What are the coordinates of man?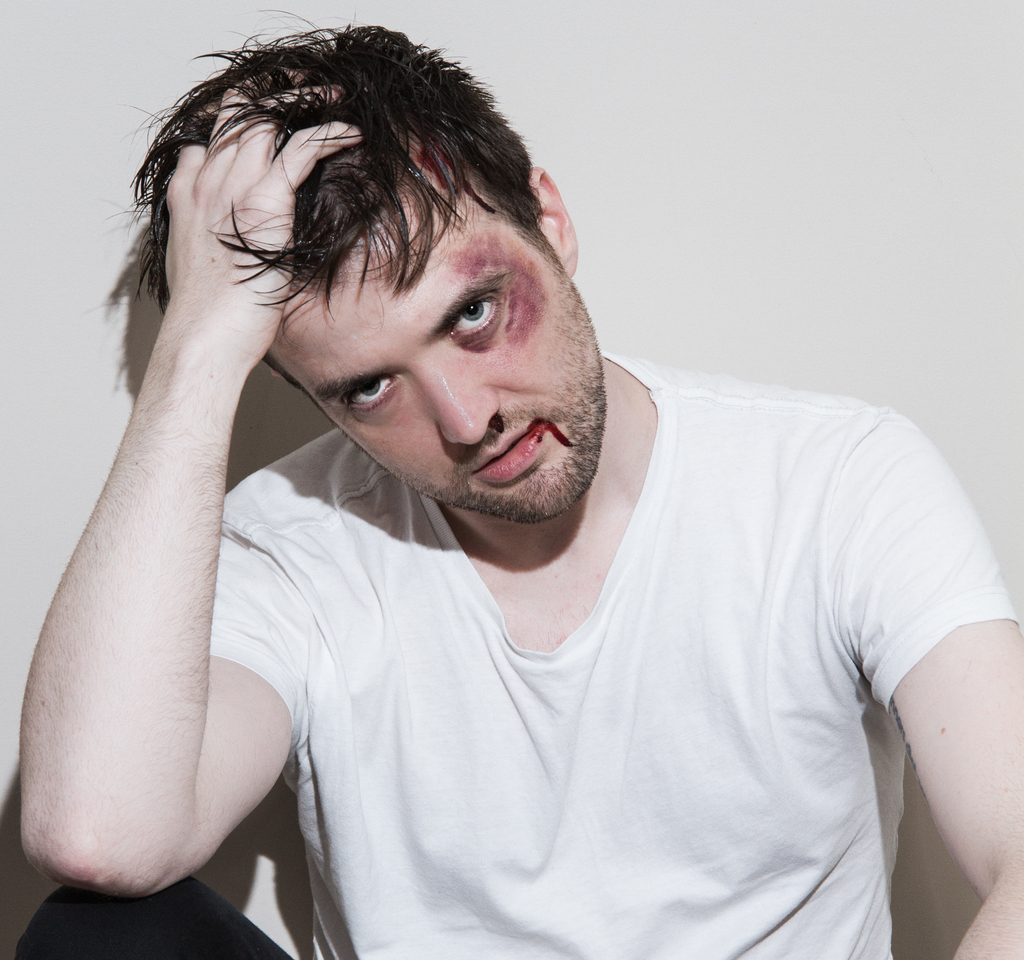
x1=0, y1=9, x2=1020, y2=959.
